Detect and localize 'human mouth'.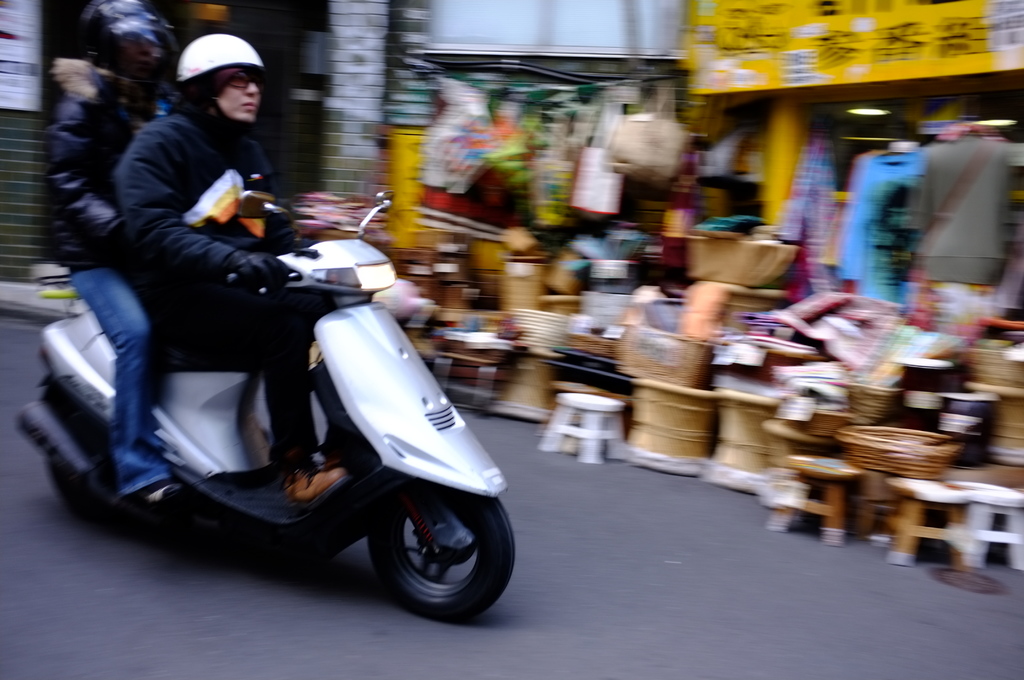
Localized at rect(244, 104, 253, 104).
